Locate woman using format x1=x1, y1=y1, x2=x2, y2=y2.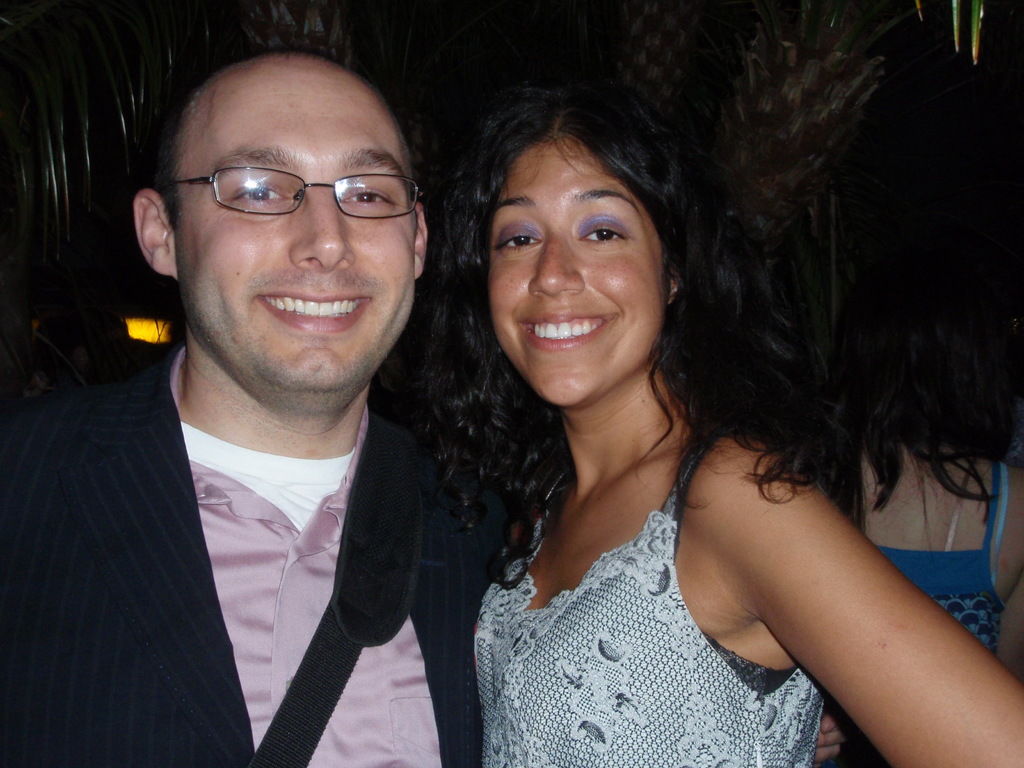
x1=392, y1=61, x2=961, y2=767.
